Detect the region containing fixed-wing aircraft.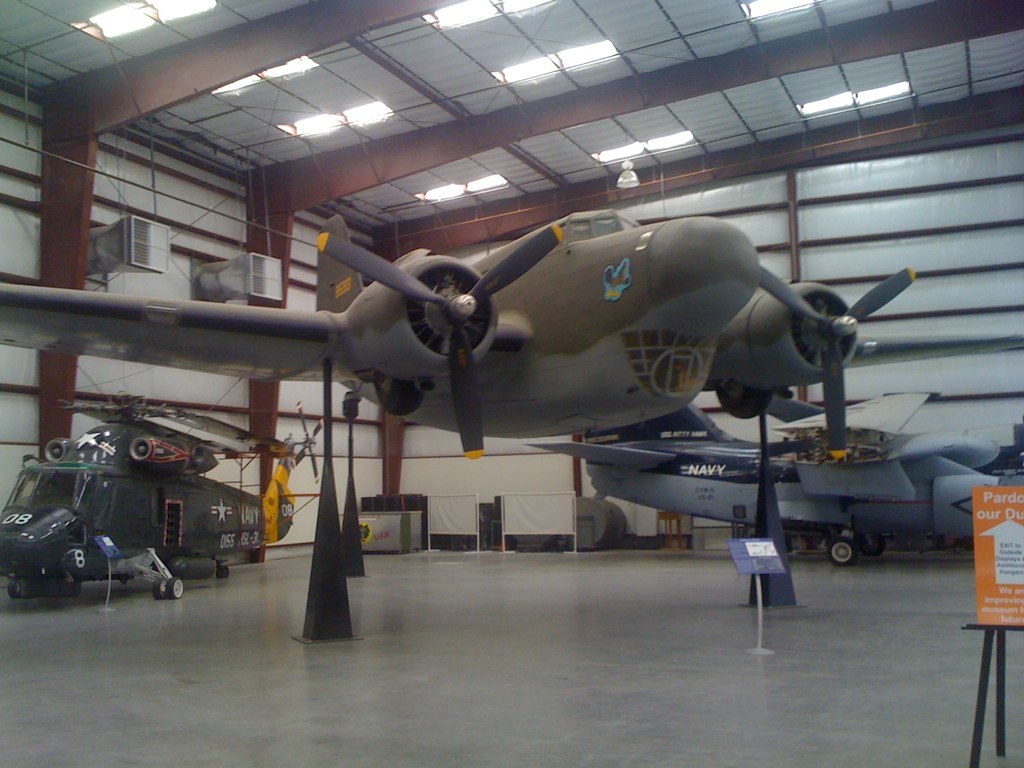
region(514, 393, 1023, 567).
